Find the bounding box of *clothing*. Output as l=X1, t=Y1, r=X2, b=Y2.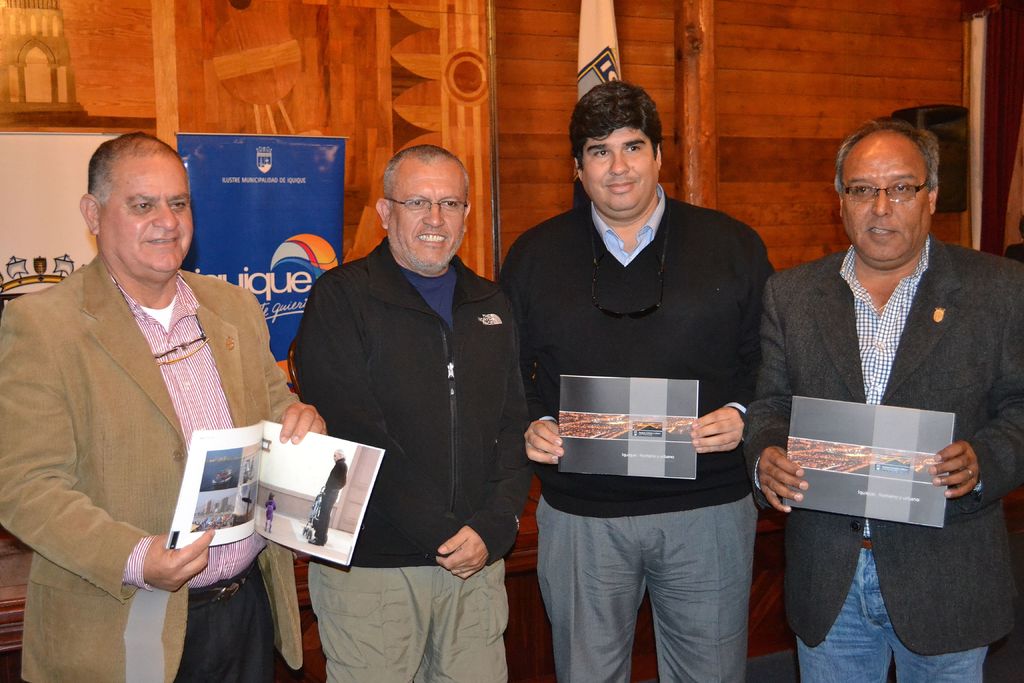
l=291, t=226, r=534, b=682.
